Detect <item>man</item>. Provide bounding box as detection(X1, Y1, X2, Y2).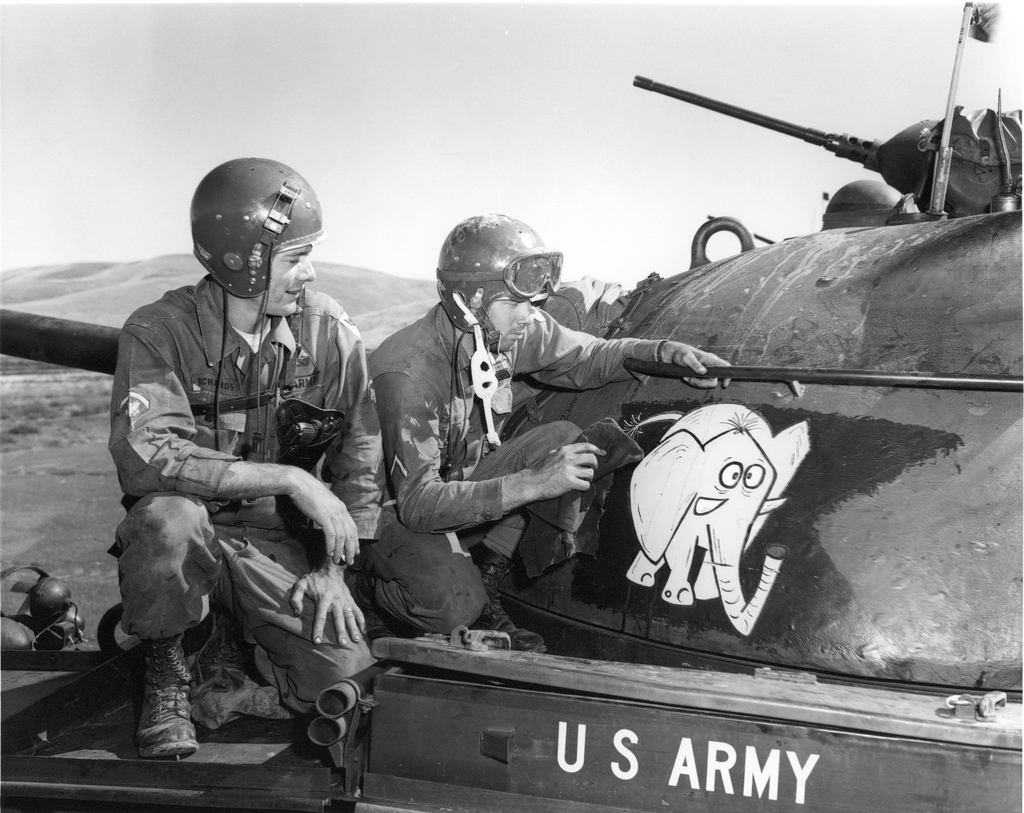
detection(90, 163, 388, 776).
